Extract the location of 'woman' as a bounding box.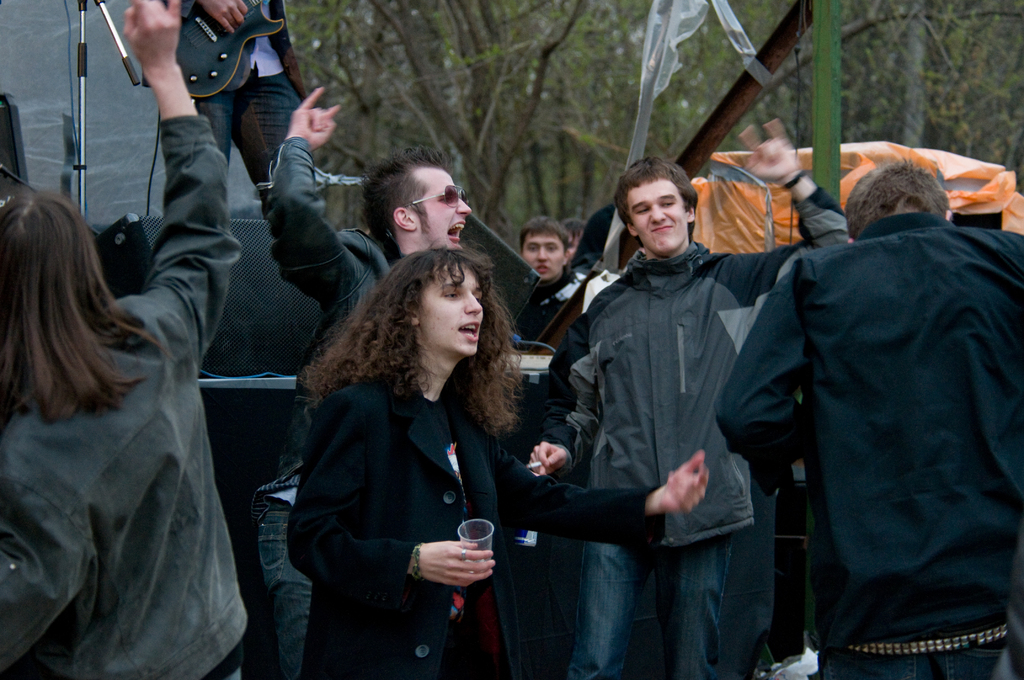
bbox(0, 0, 246, 679).
